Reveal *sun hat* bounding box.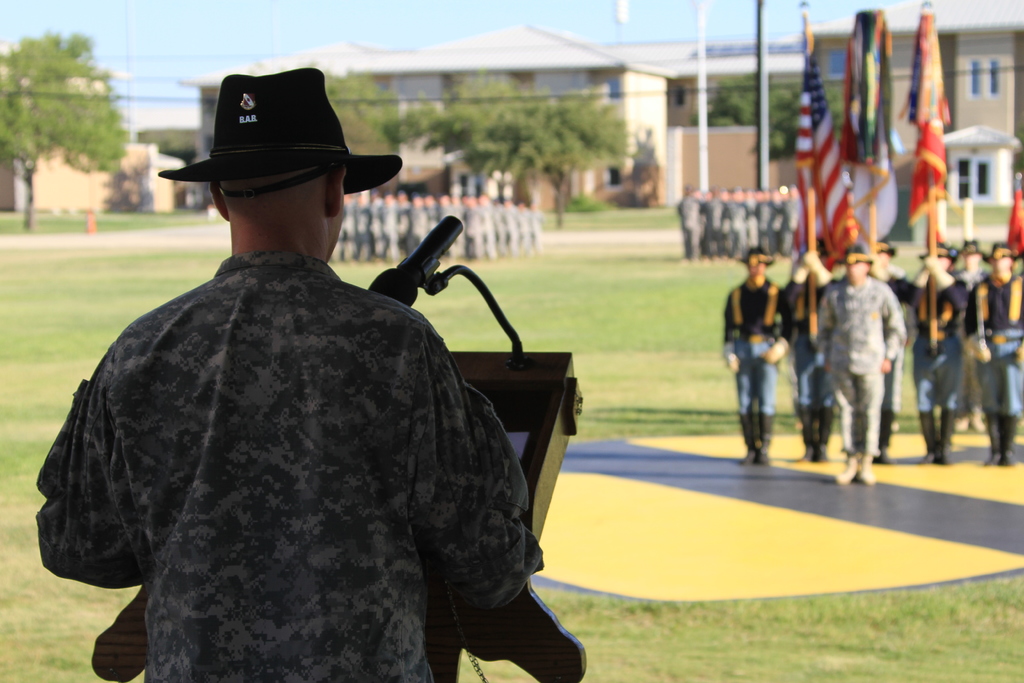
Revealed: [x1=915, y1=241, x2=952, y2=262].
